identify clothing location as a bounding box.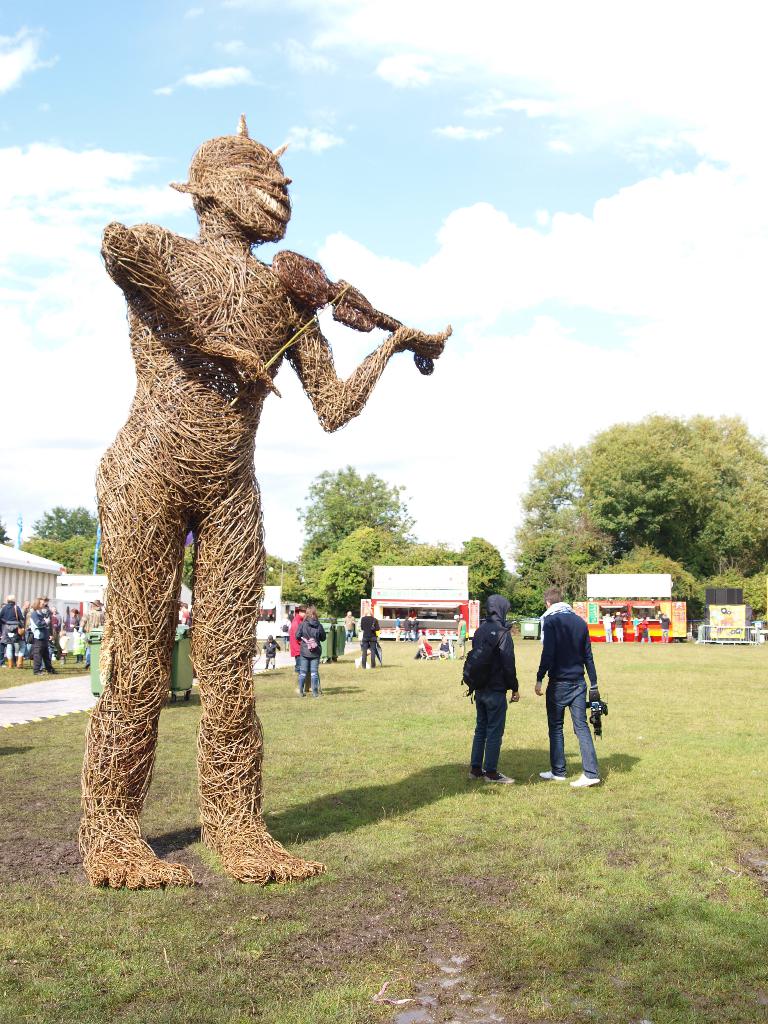
x1=407 y1=612 x2=420 y2=638.
